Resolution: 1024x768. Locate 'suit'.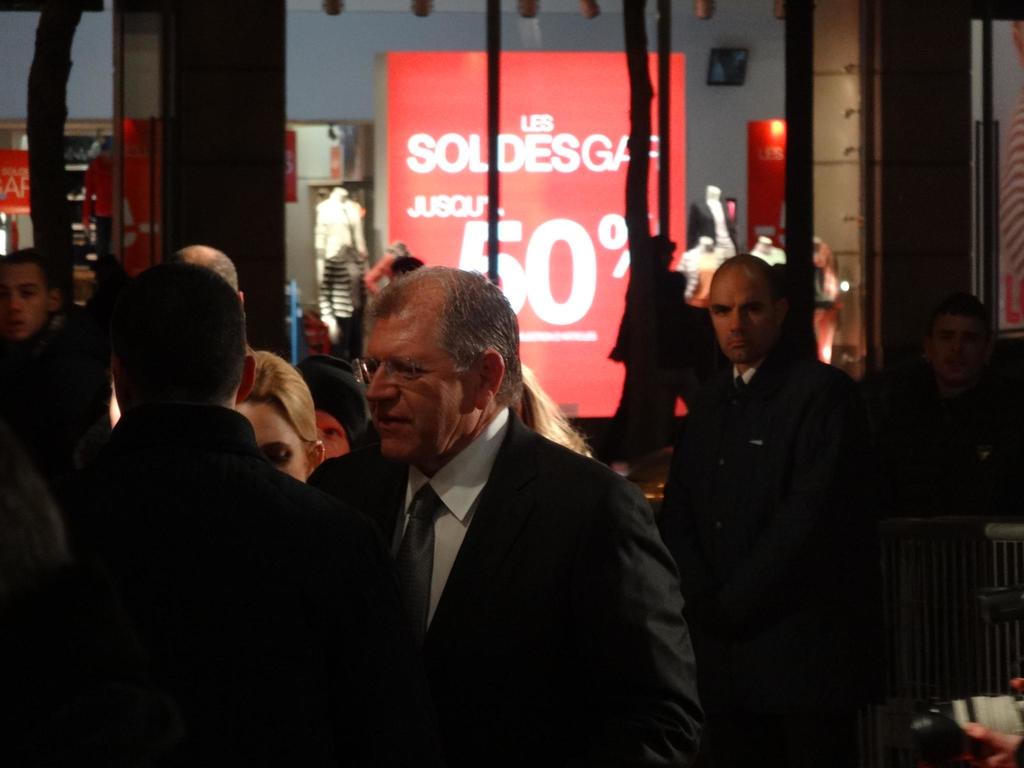
(x1=674, y1=335, x2=891, y2=767).
